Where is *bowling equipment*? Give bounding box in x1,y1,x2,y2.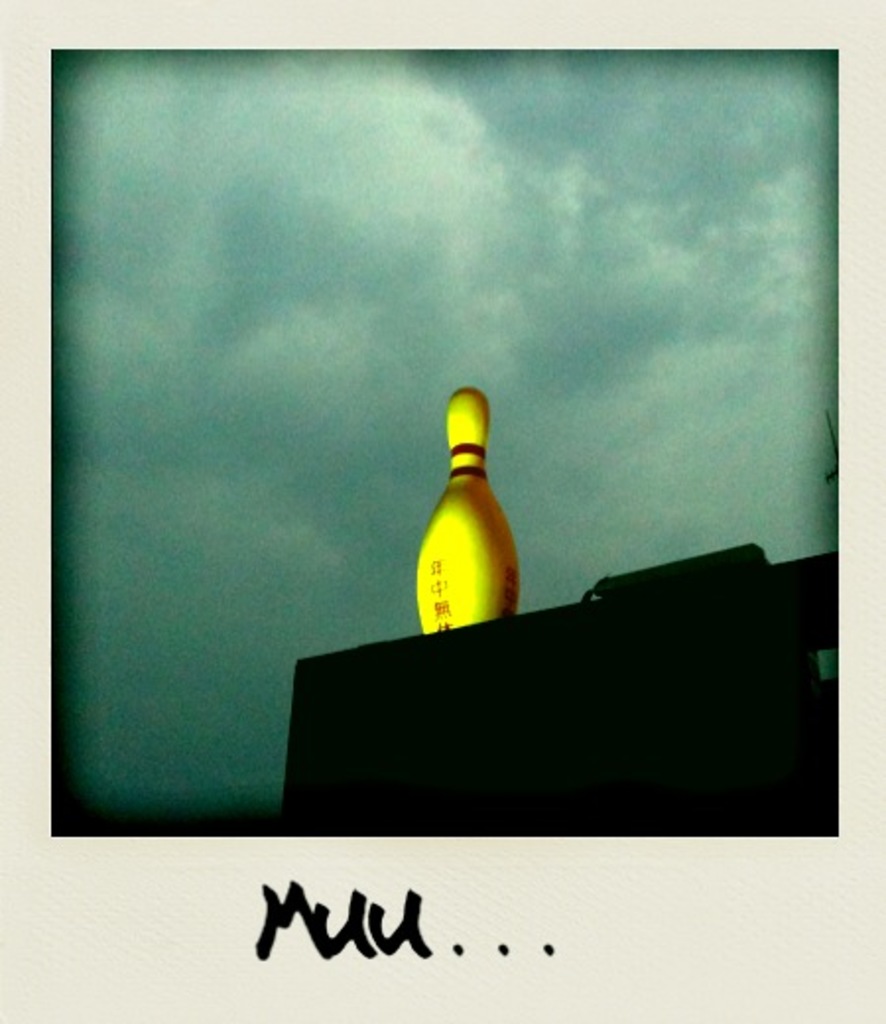
411,384,524,622.
